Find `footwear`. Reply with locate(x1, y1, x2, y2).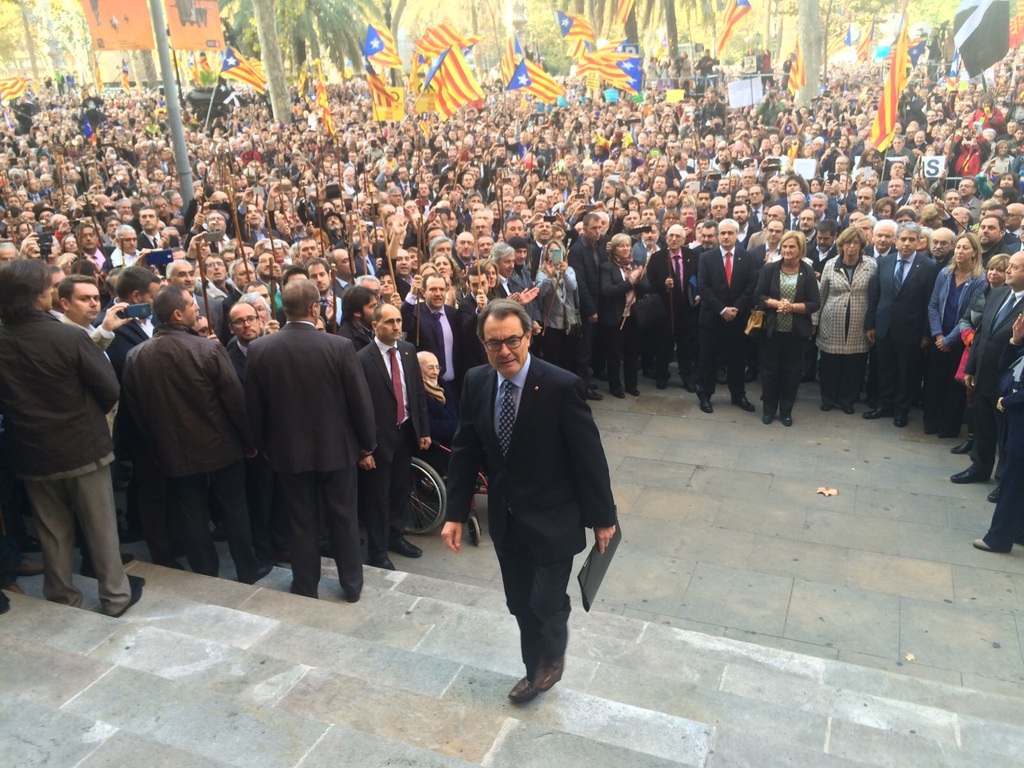
locate(25, 518, 45, 552).
